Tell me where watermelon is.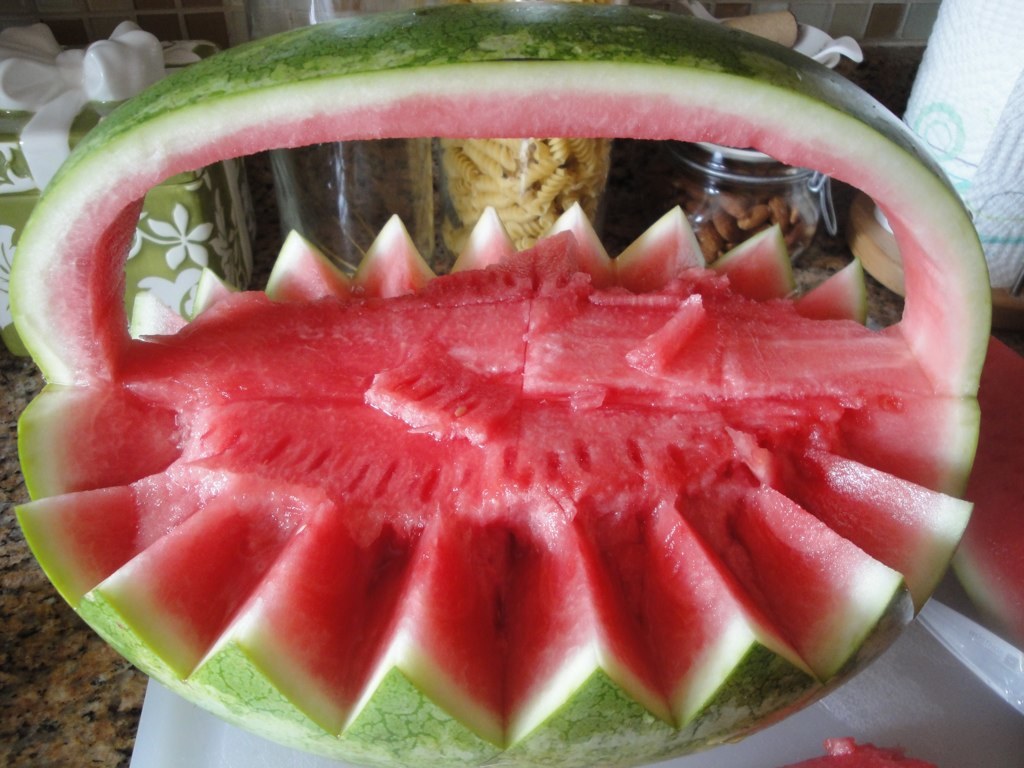
watermelon is at select_region(960, 333, 1023, 641).
